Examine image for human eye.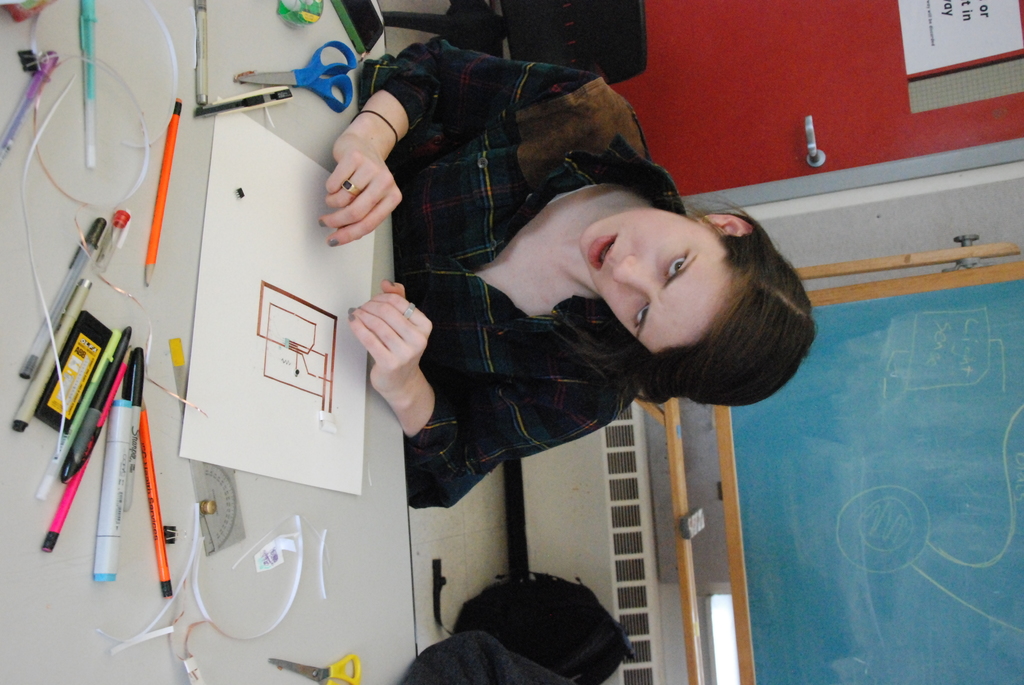
Examination result: bbox=(633, 301, 647, 329).
